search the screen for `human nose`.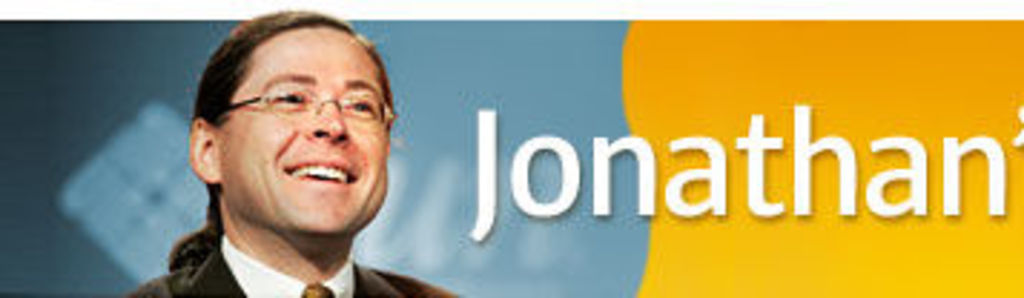
Found at bbox=[307, 97, 347, 143].
